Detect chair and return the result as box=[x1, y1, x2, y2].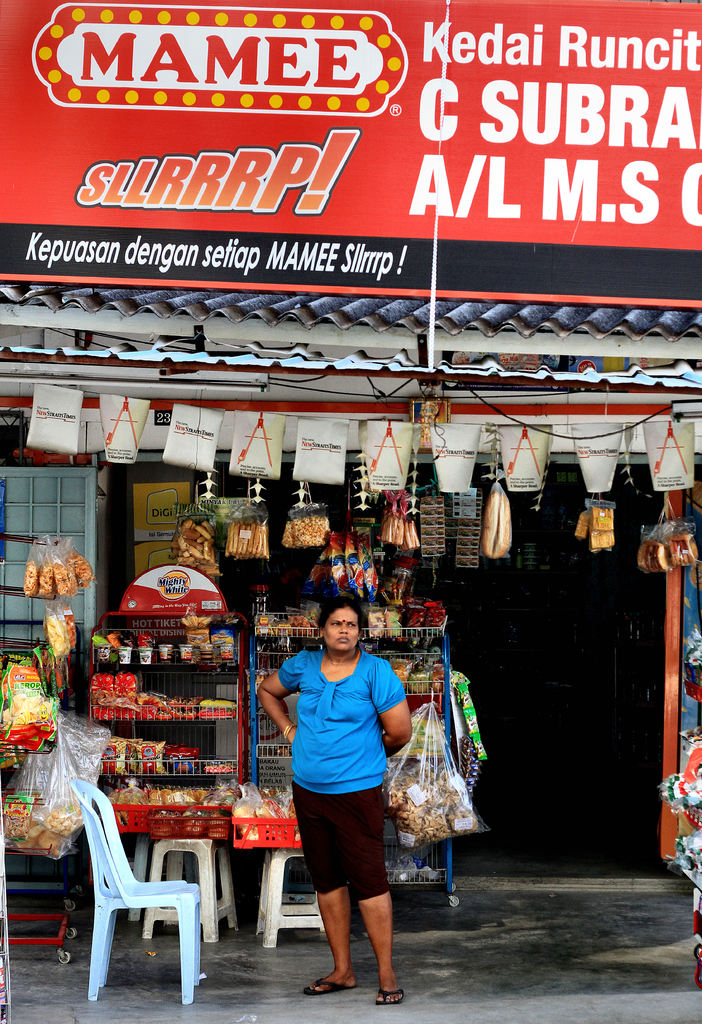
box=[65, 806, 199, 1007].
